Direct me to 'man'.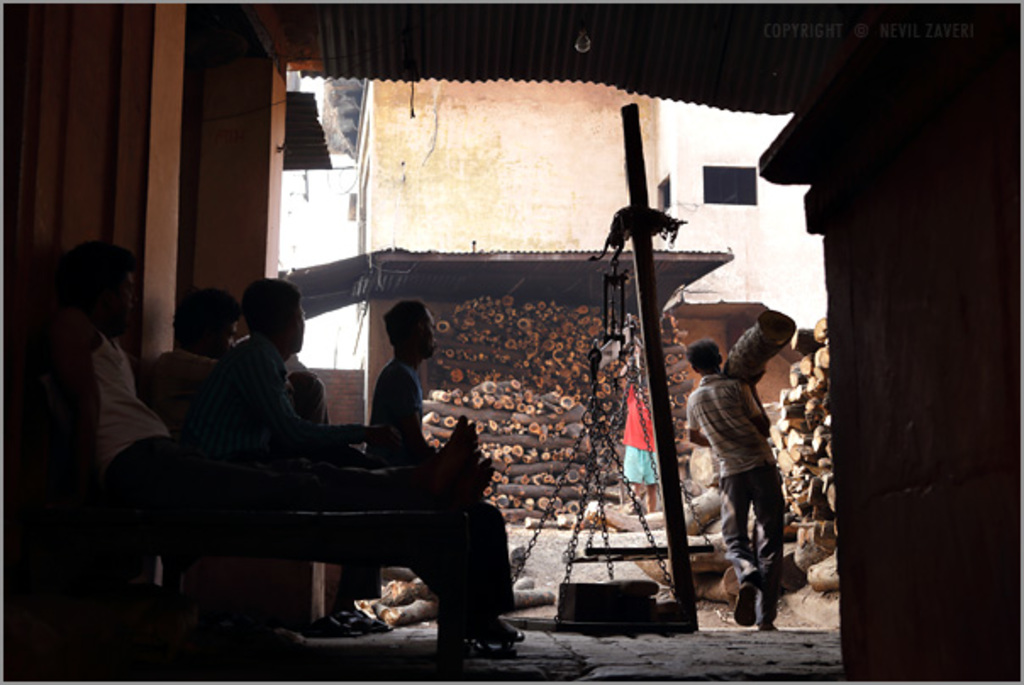
Direction: {"left": 287, "top": 366, "right": 322, "bottom": 424}.
